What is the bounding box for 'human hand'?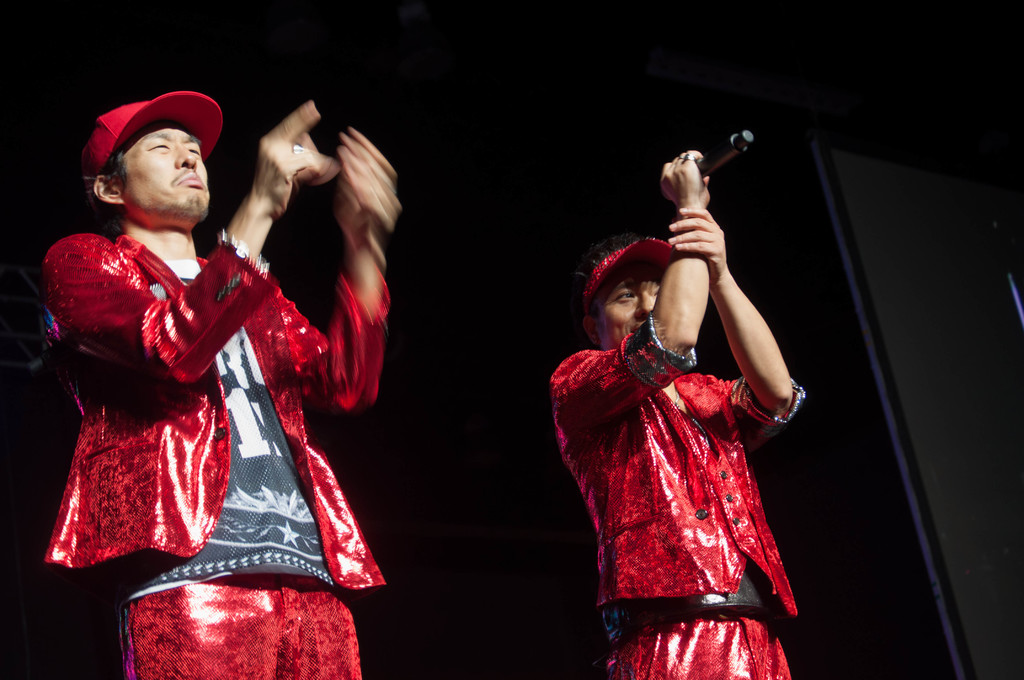
crop(252, 102, 341, 221).
